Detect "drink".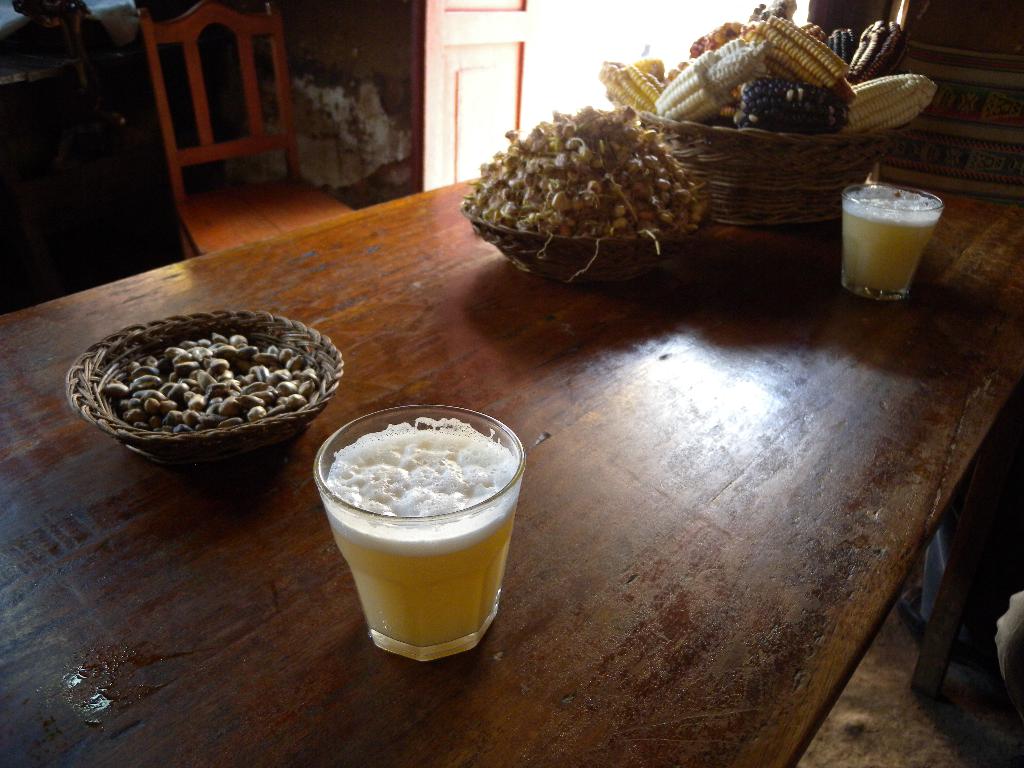
Detected at l=840, t=178, r=943, b=301.
